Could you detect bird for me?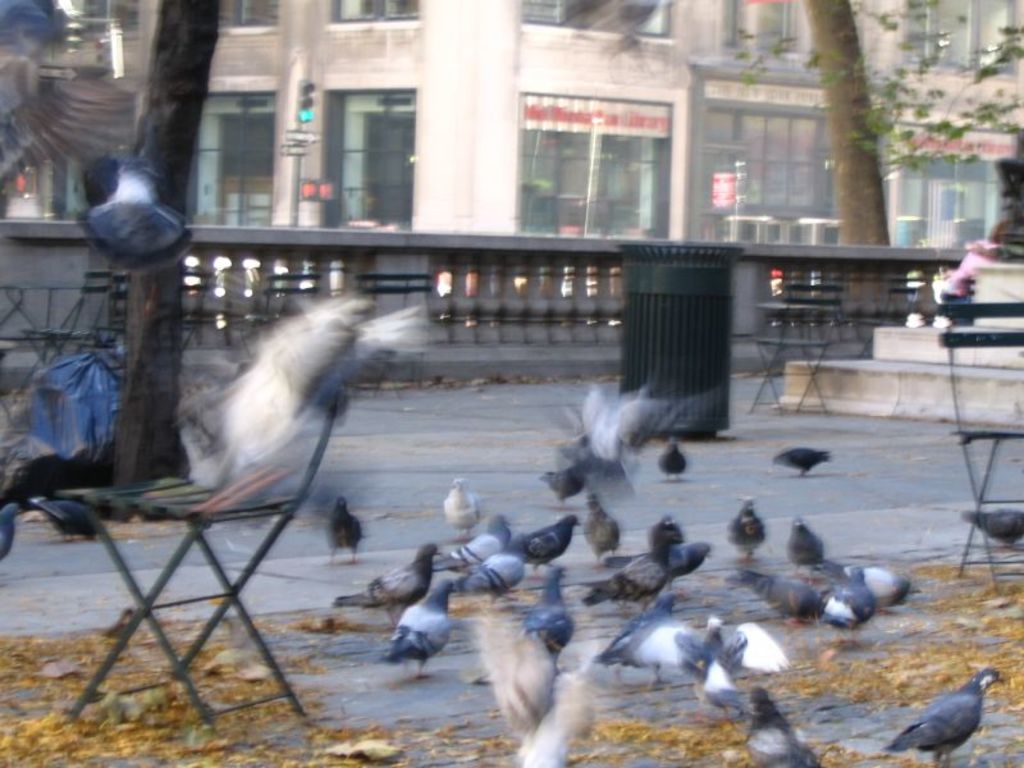
Detection result: <bbox>462, 611, 594, 767</bbox>.
